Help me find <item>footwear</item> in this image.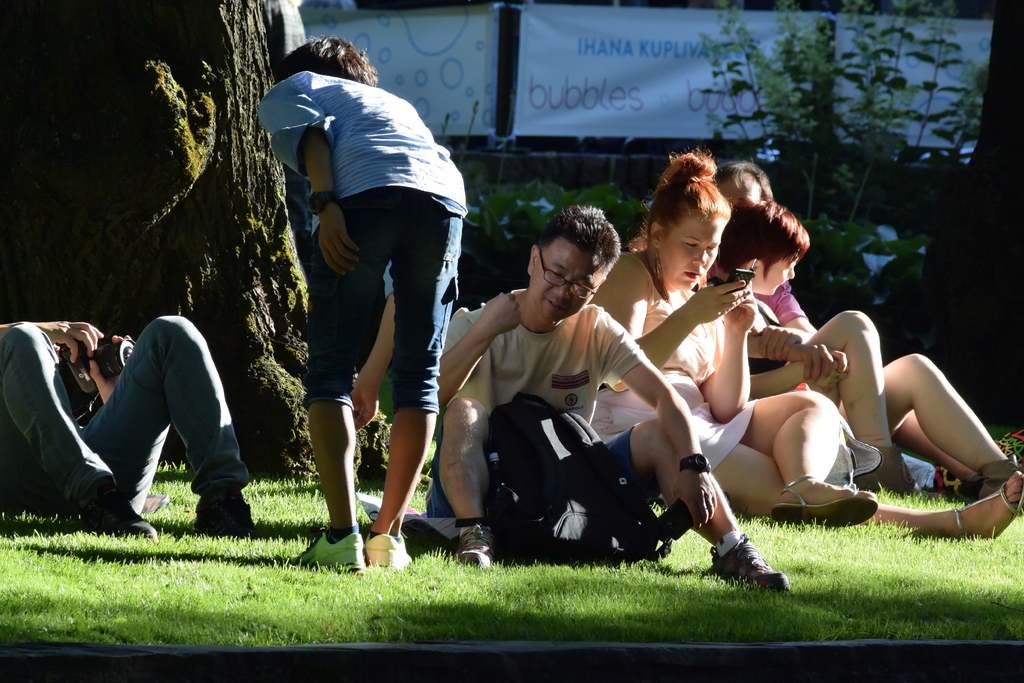
Found it: bbox(198, 497, 252, 537).
